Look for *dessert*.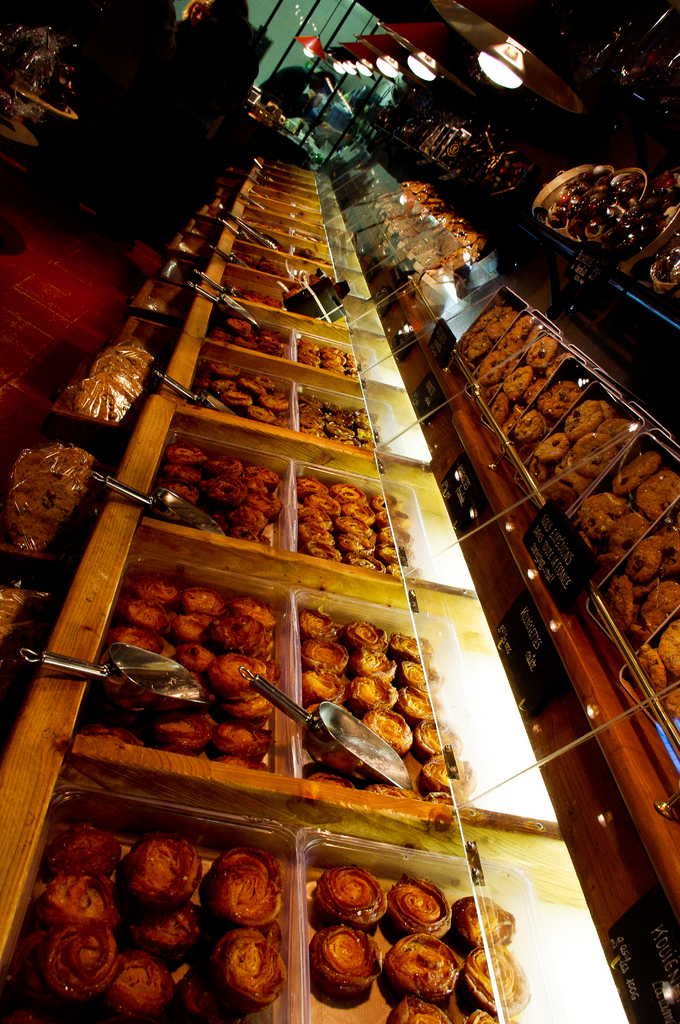
Found: BBox(473, 951, 519, 1004).
